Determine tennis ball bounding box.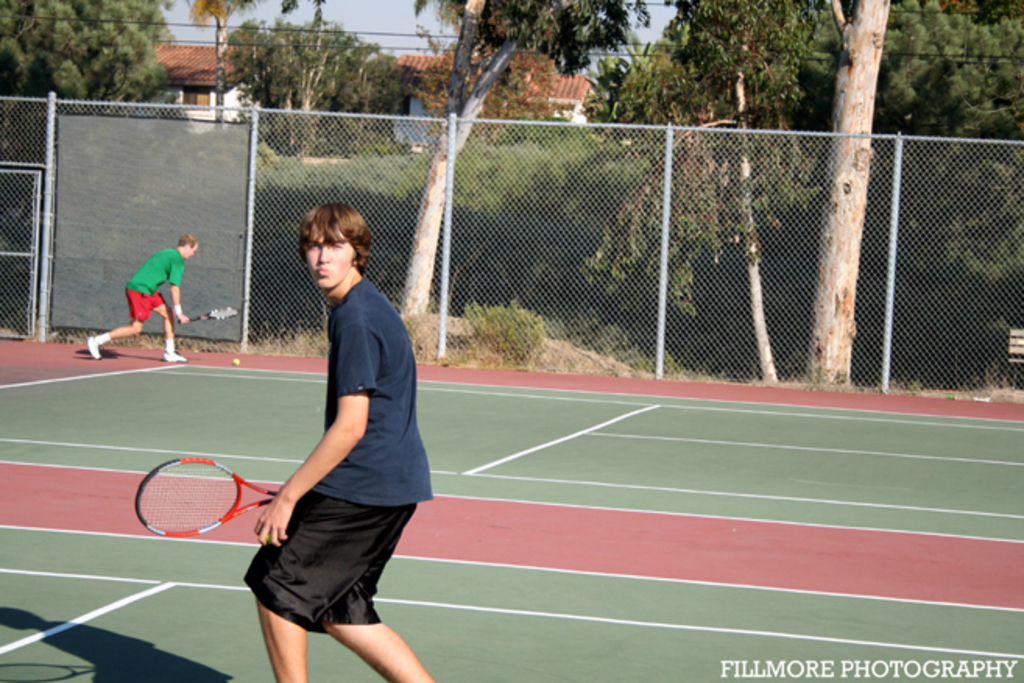
Determined: bbox=[231, 359, 242, 366].
